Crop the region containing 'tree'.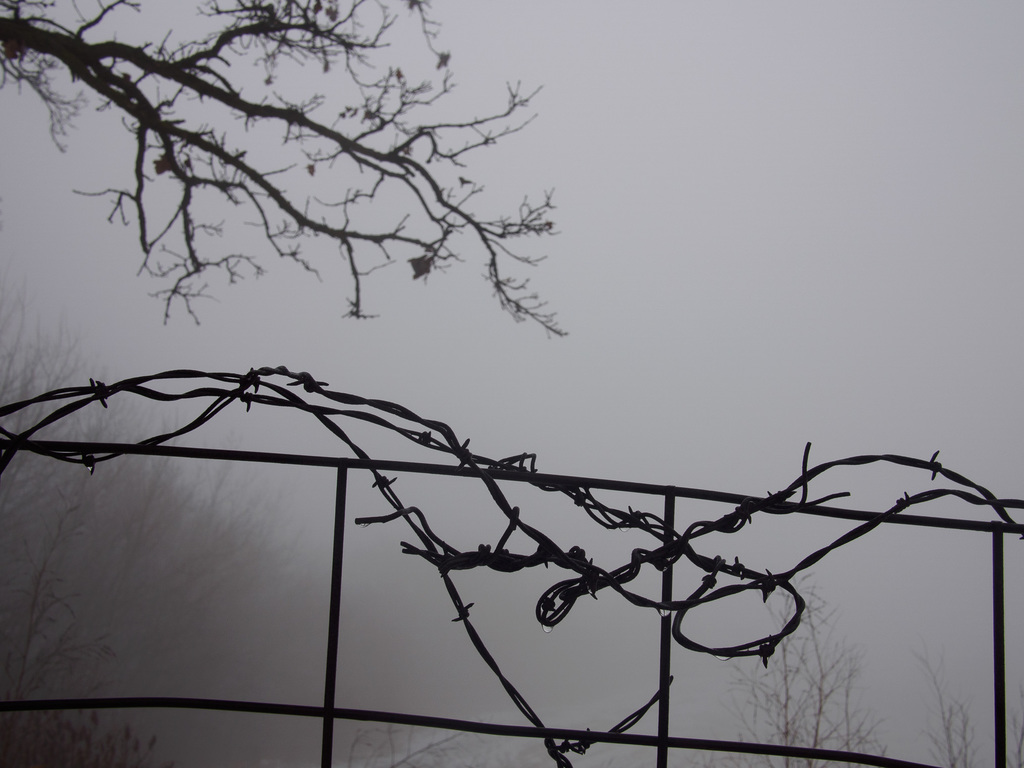
Crop region: <bbox>0, 0, 572, 341</bbox>.
